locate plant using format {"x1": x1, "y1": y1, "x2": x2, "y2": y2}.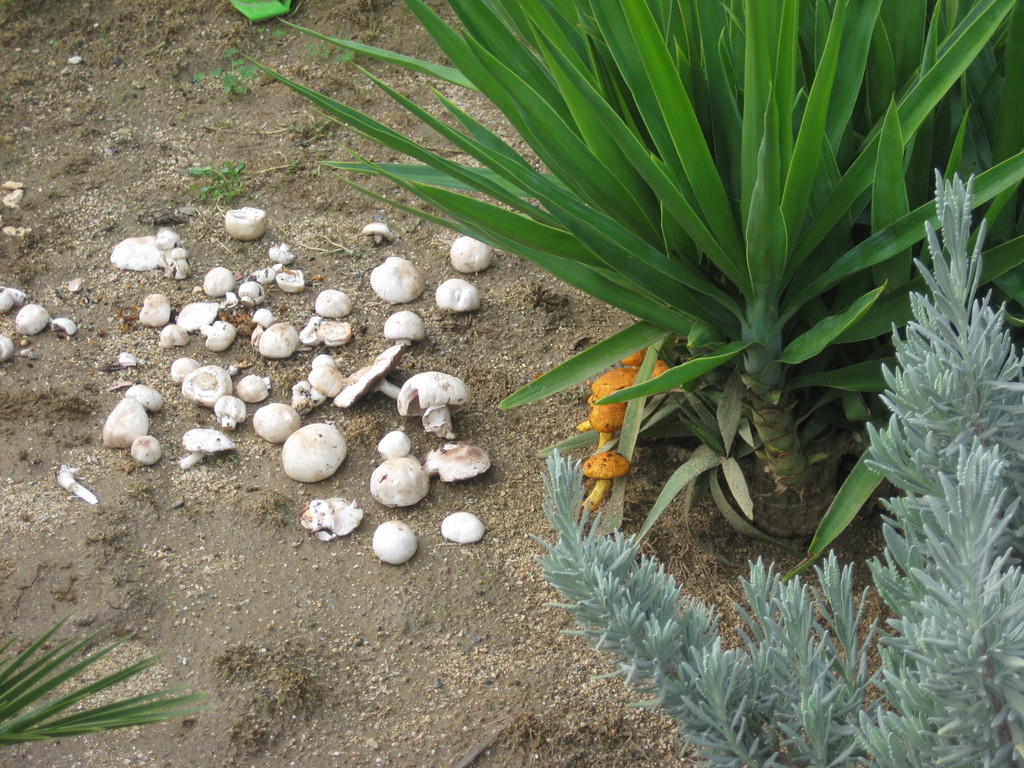
{"x1": 231, "y1": 0, "x2": 1023, "y2": 566}.
